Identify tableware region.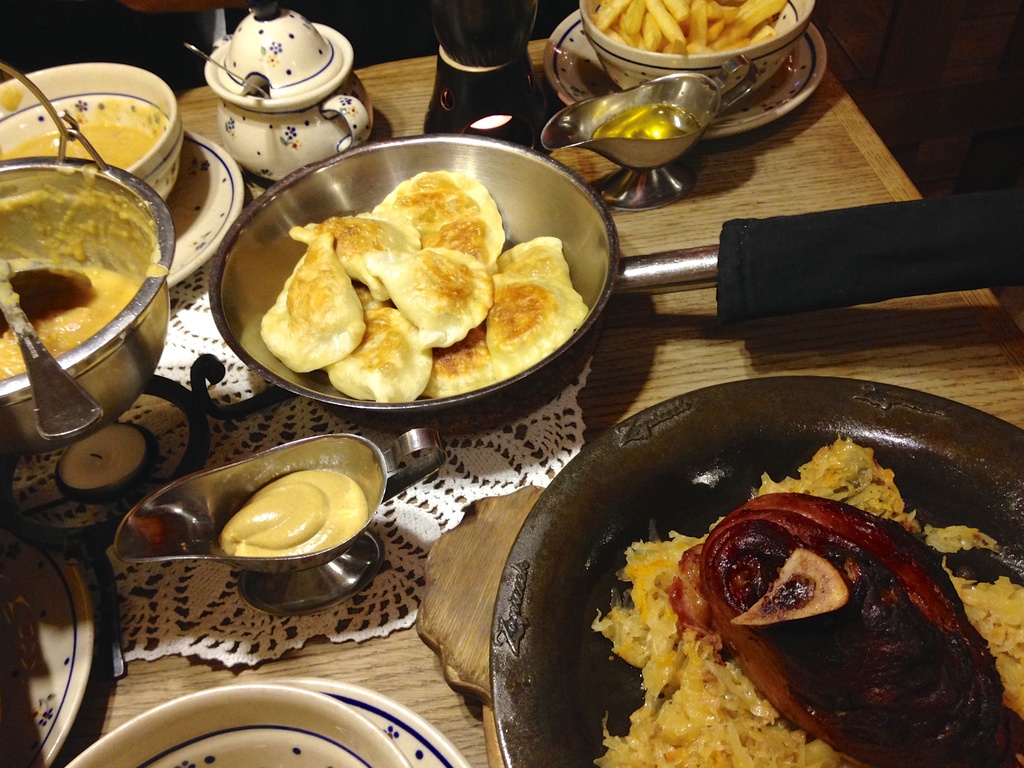
Region: (488, 373, 1023, 767).
